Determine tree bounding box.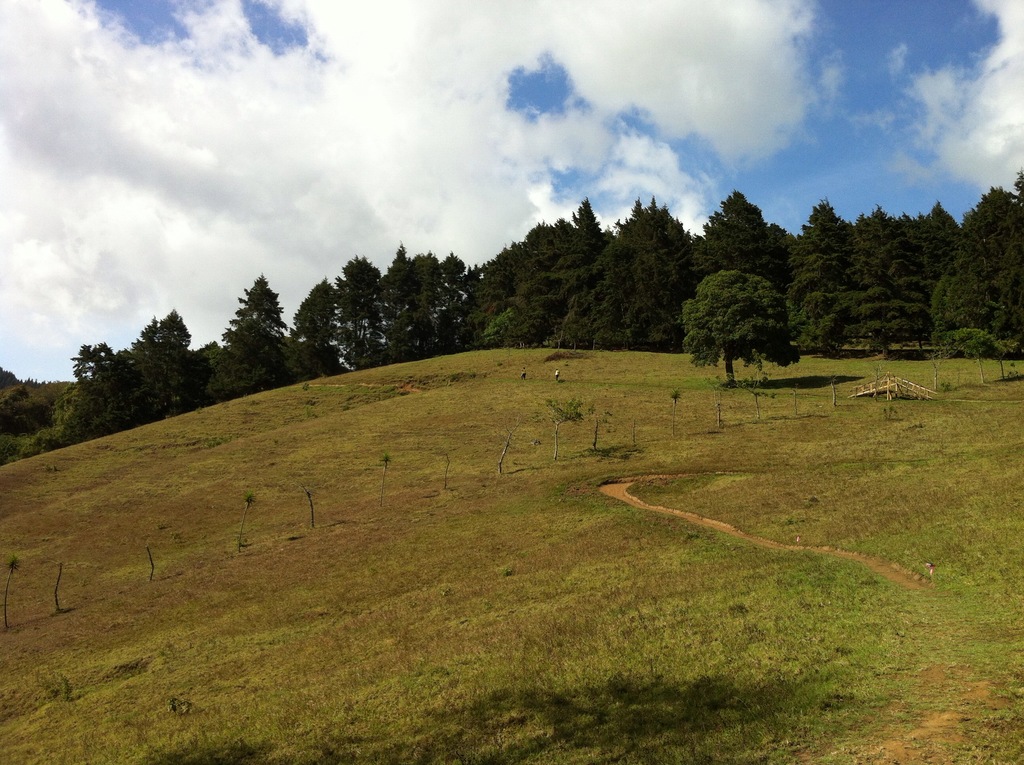
Determined: select_region(763, 193, 874, 353).
